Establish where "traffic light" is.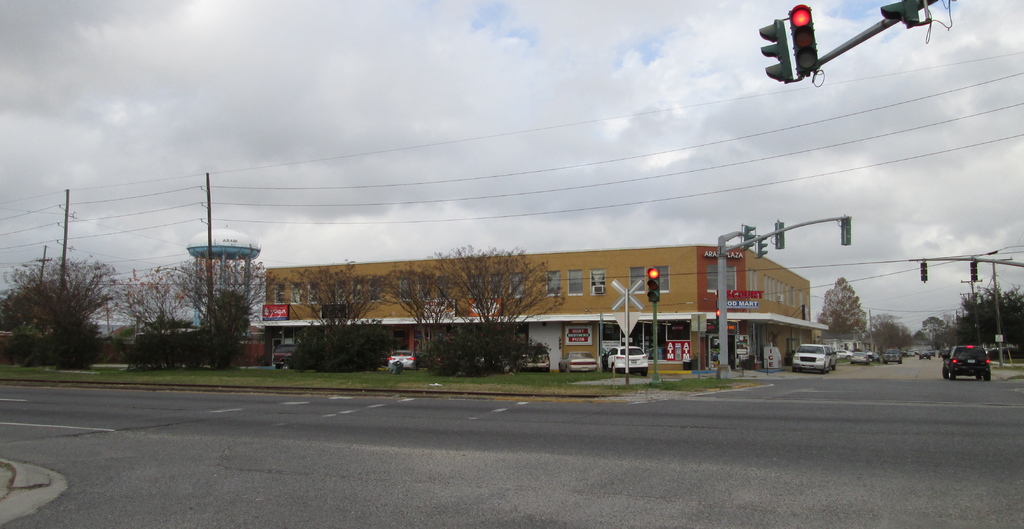
Established at x1=756, y1=232, x2=767, y2=260.
